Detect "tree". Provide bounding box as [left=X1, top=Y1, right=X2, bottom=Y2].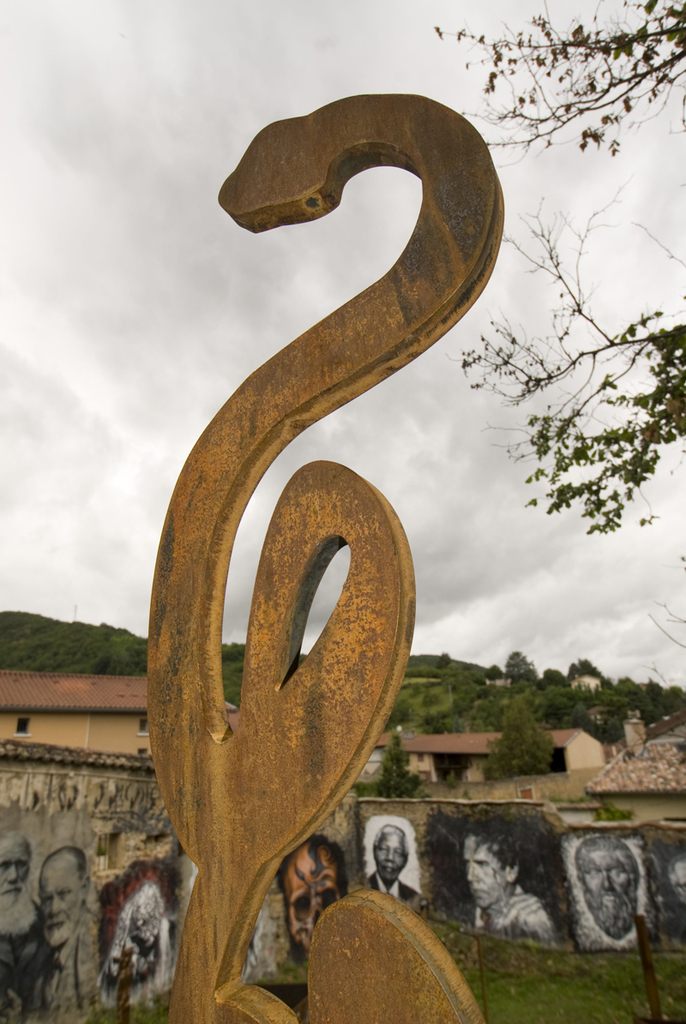
[left=430, top=0, right=685, bottom=533].
